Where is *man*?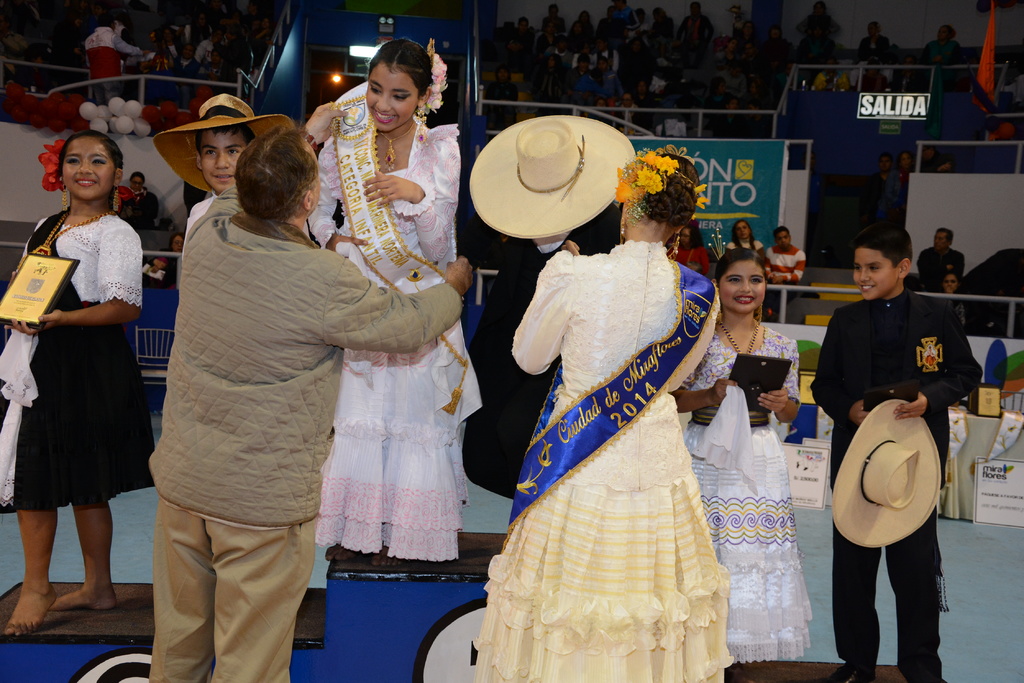
box(147, 123, 480, 682).
